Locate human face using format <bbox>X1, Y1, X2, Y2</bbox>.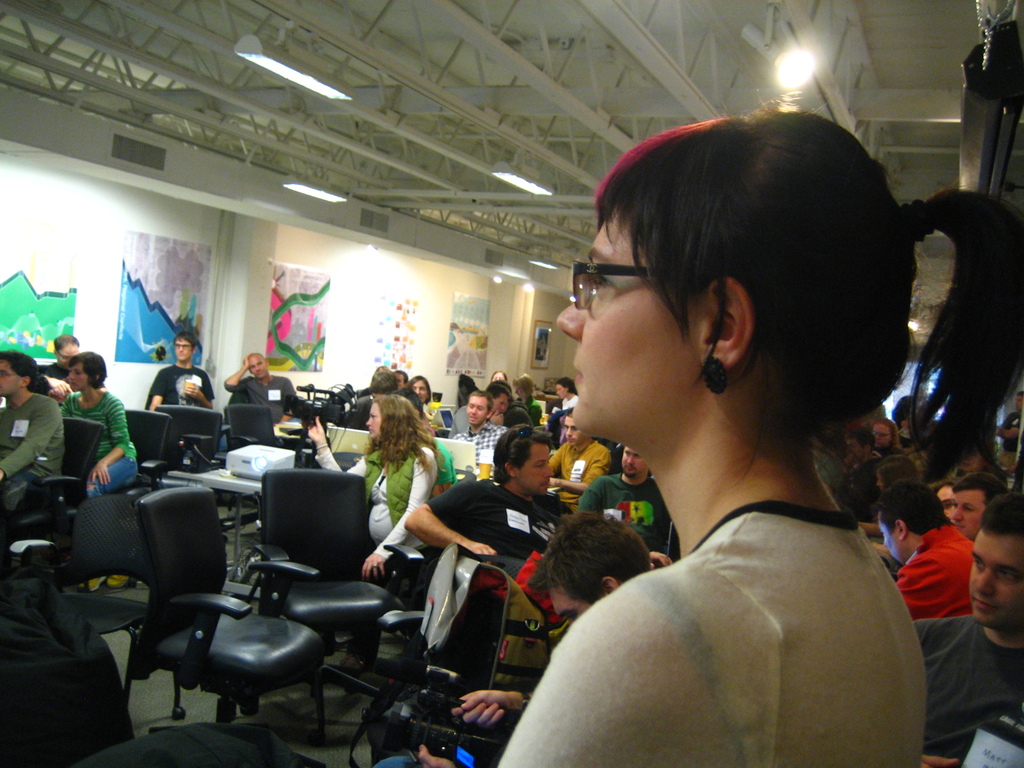
<bbox>491, 375, 504, 383</bbox>.
